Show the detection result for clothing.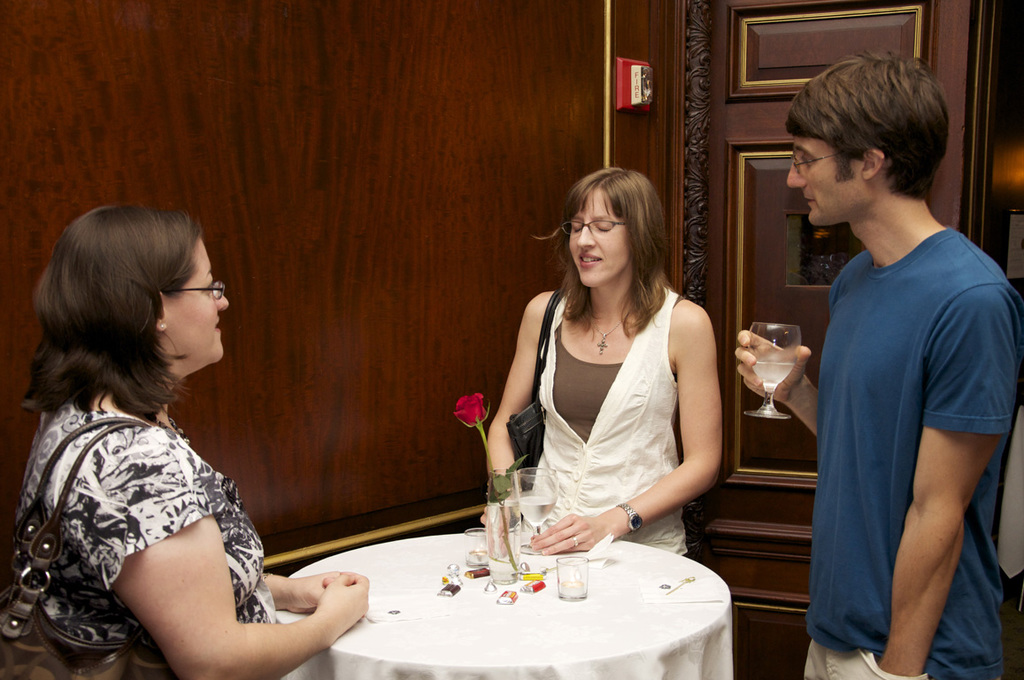
(left=801, top=224, right=1023, bottom=679).
